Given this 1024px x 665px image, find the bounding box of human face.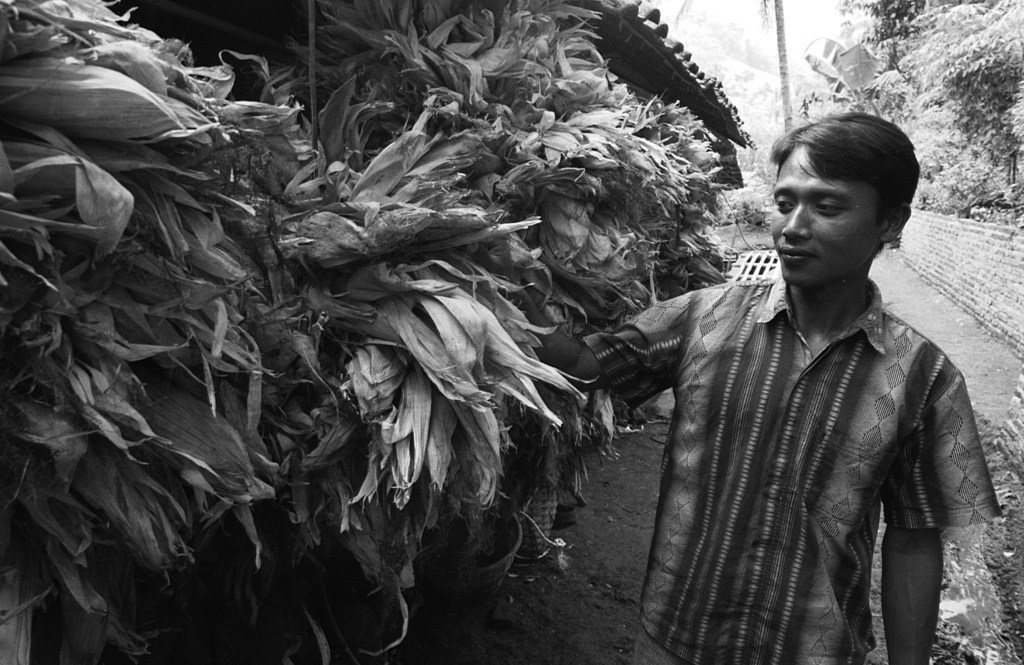
<region>773, 144, 882, 293</region>.
